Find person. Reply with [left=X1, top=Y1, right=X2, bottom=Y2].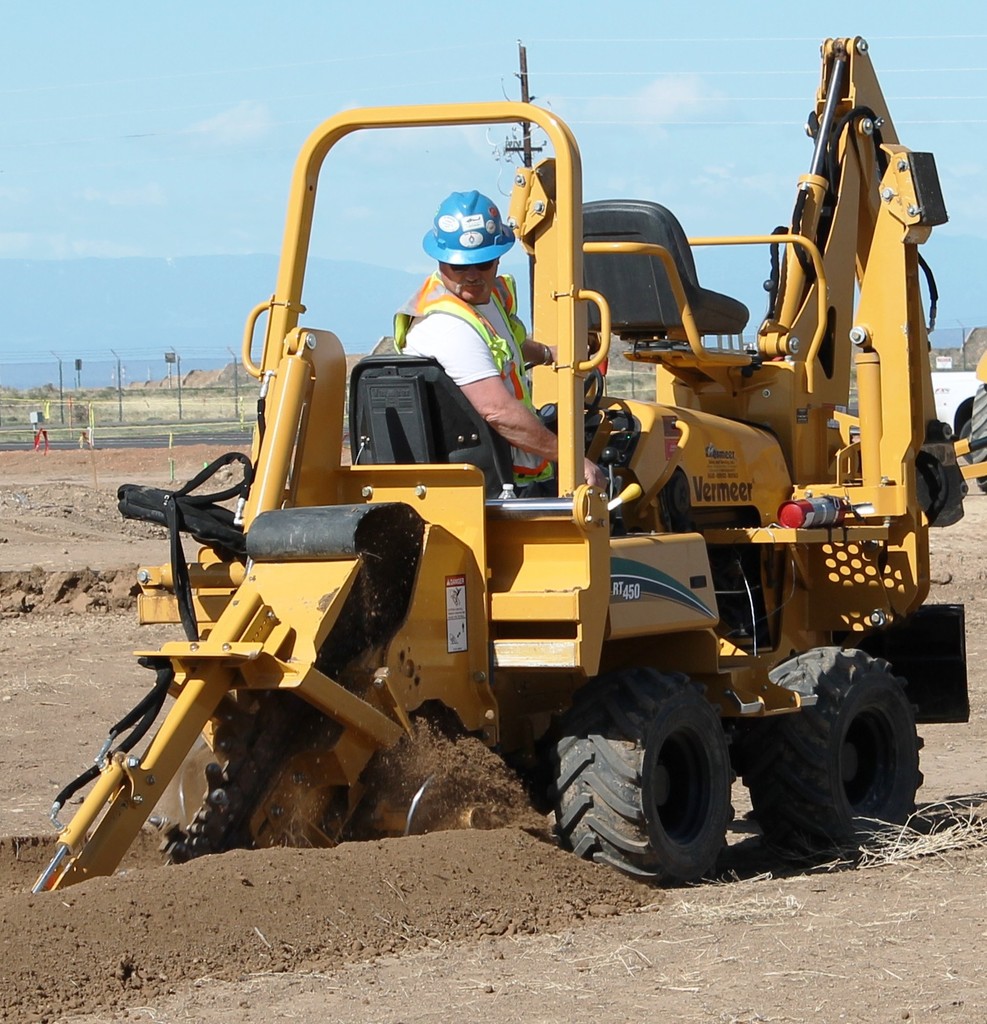
[left=393, top=188, right=612, bottom=492].
